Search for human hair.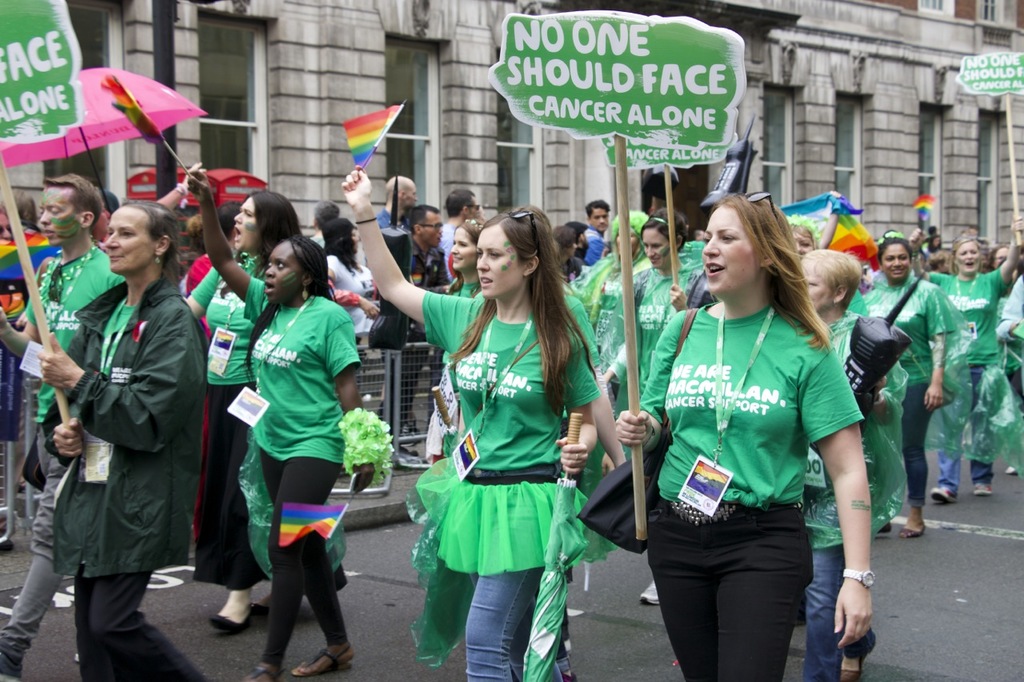
Found at [x1=554, y1=222, x2=579, y2=251].
